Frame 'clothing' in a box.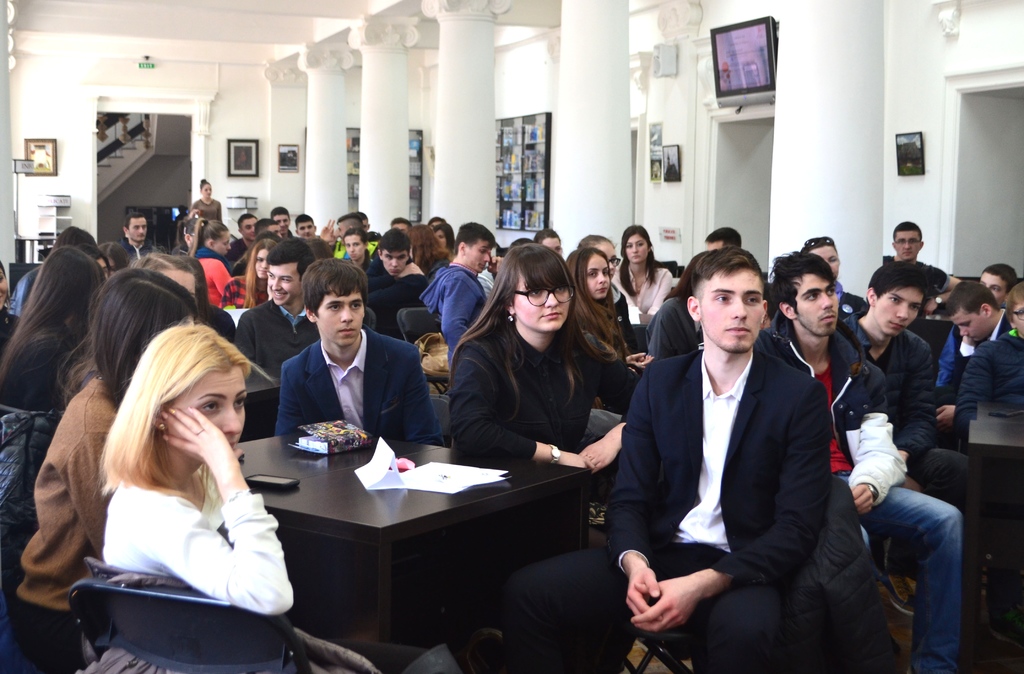
crop(836, 312, 980, 557).
